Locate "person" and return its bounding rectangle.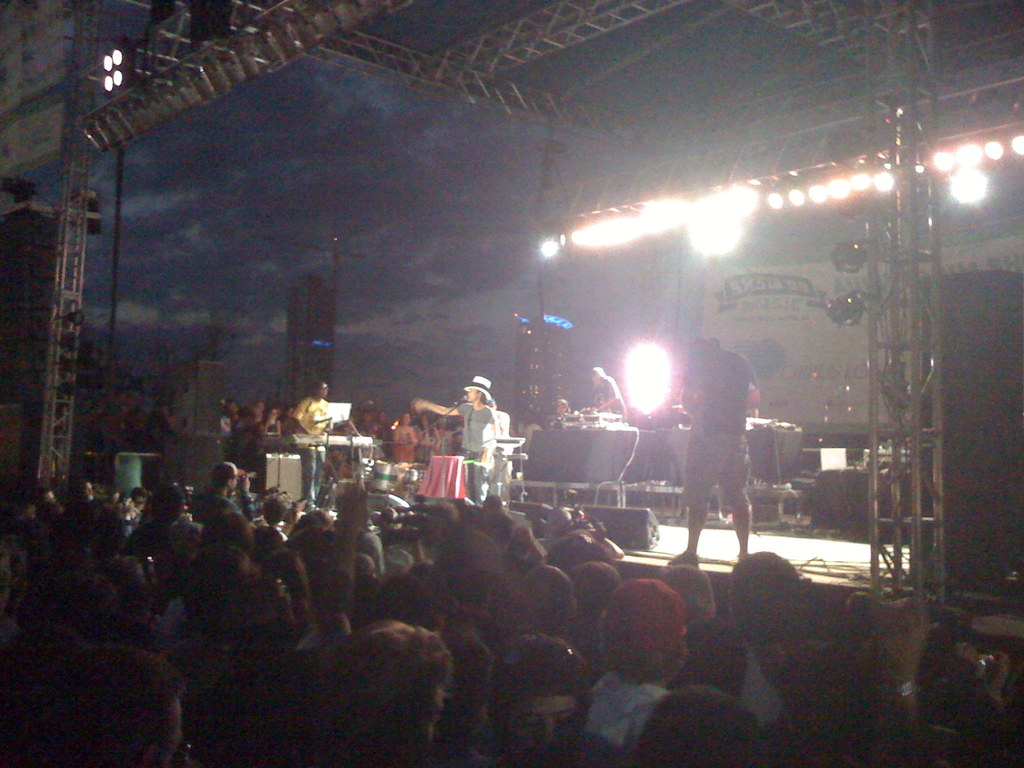
676,322,770,573.
